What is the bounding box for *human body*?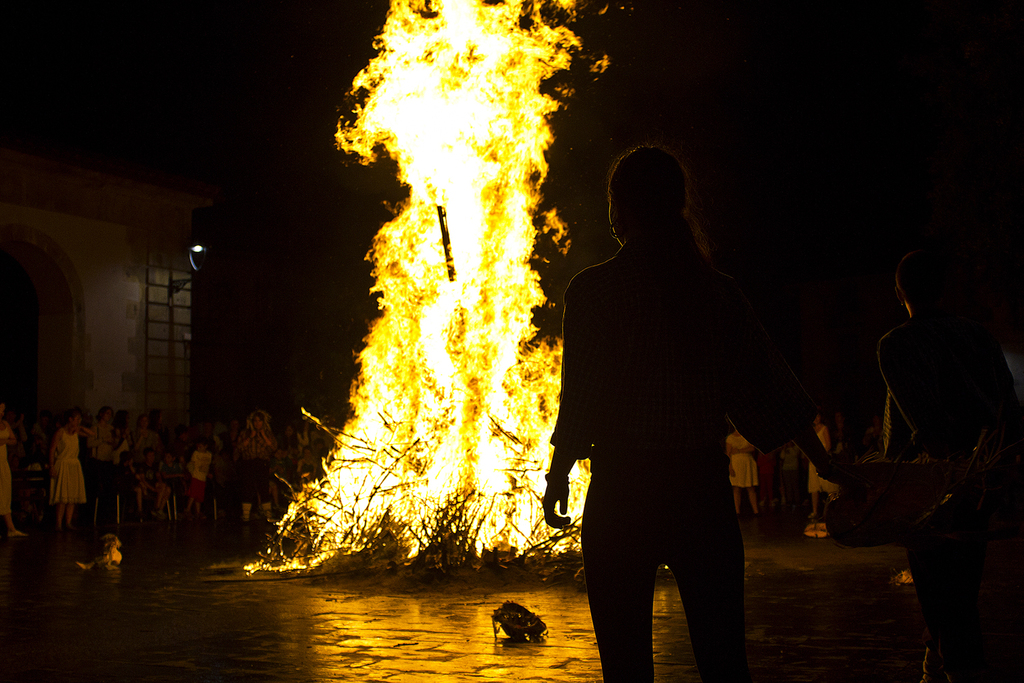
BBox(0, 412, 30, 538).
